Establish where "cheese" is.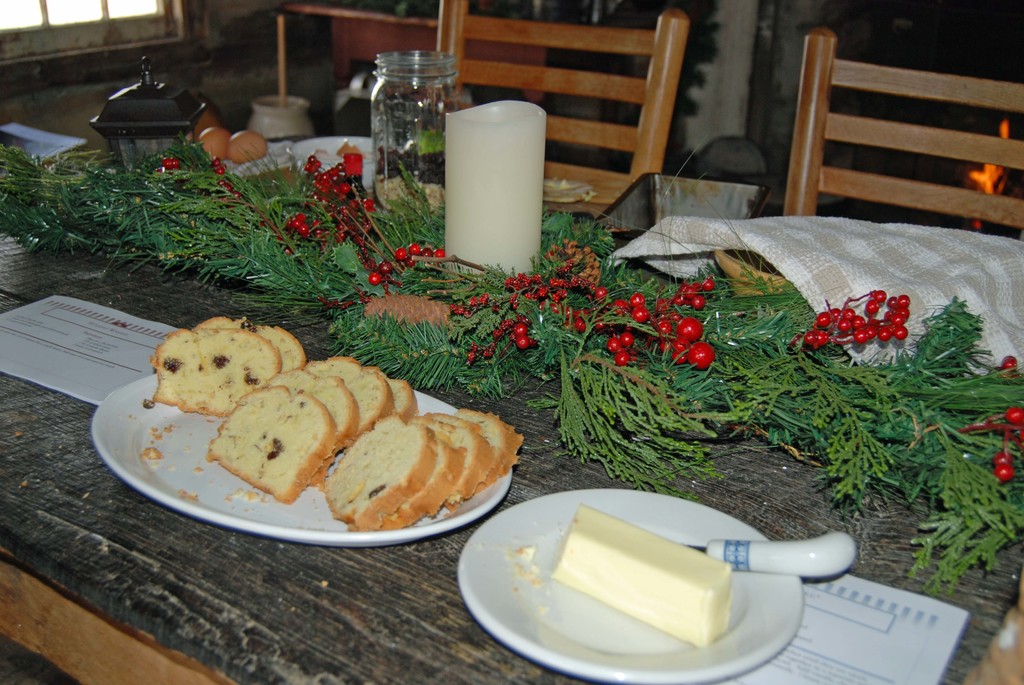
Established at x1=550 y1=503 x2=737 y2=650.
